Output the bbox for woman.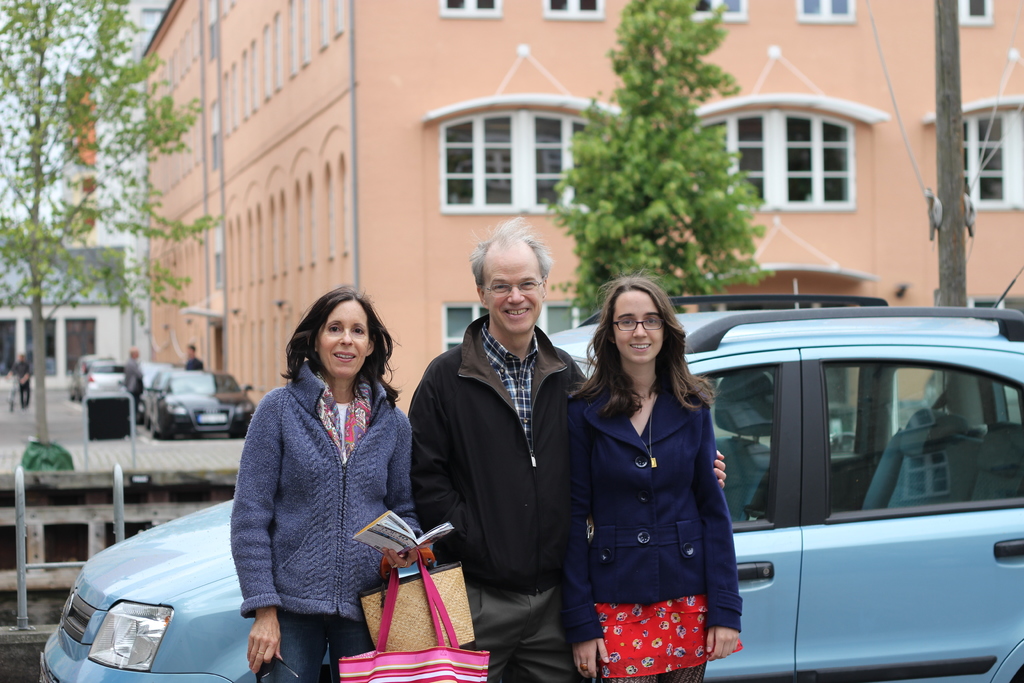
<region>223, 277, 423, 682</region>.
